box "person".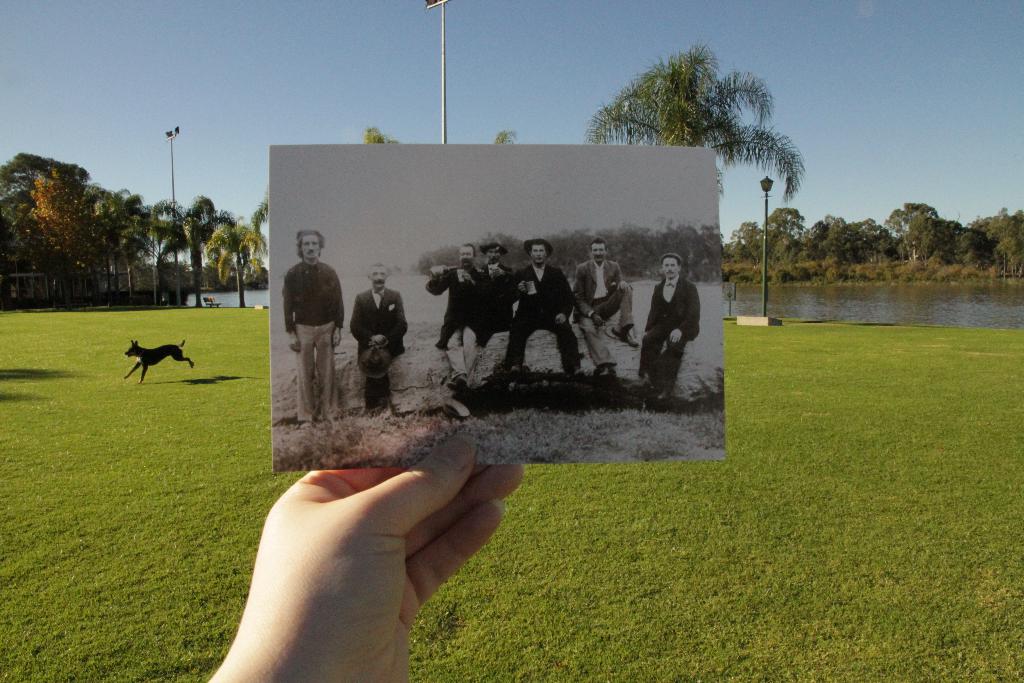
bbox(507, 239, 586, 378).
